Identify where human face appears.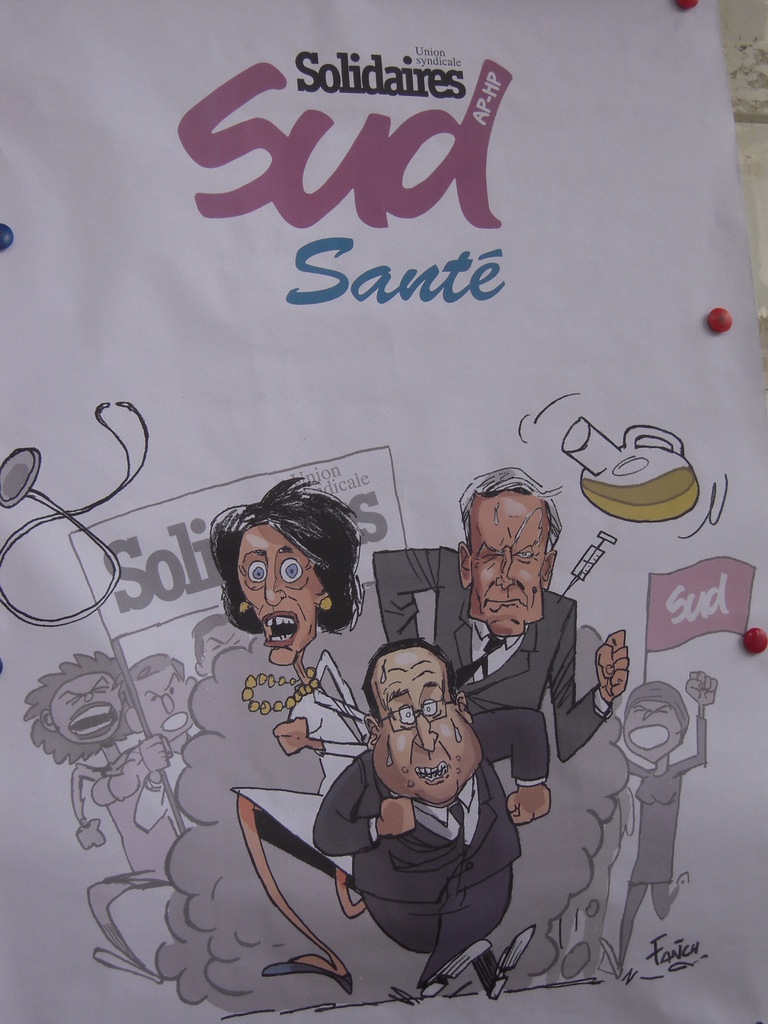
Appears at bbox=[201, 617, 239, 673].
